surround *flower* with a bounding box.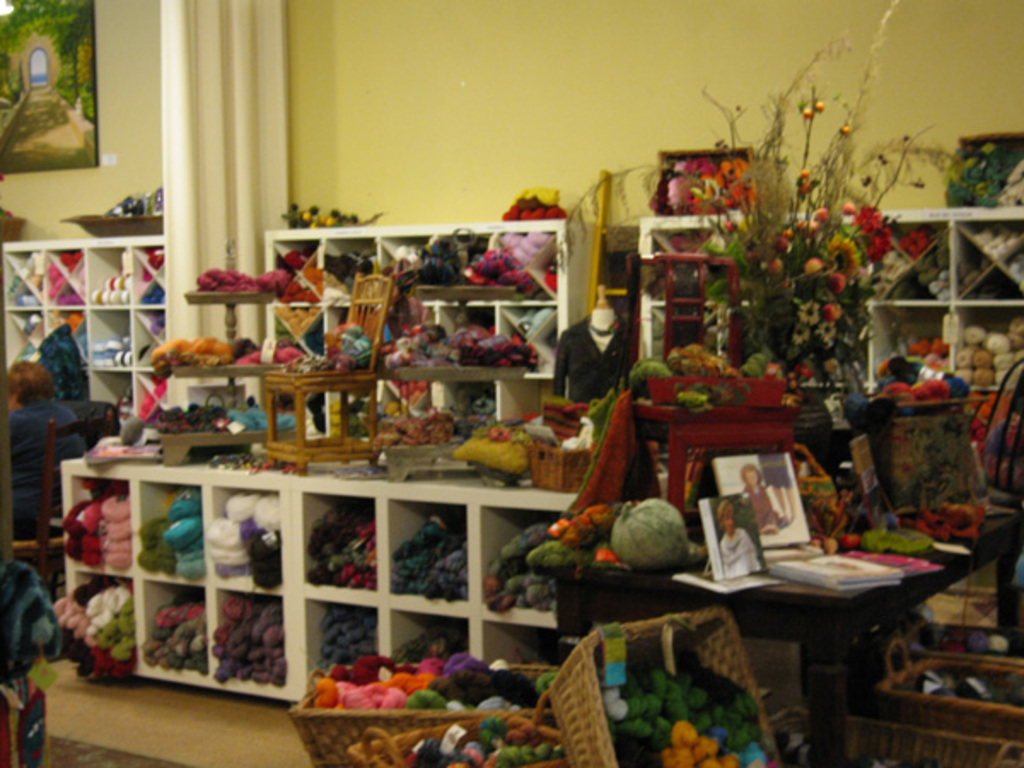
<bbox>797, 169, 807, 191</bbox>.
